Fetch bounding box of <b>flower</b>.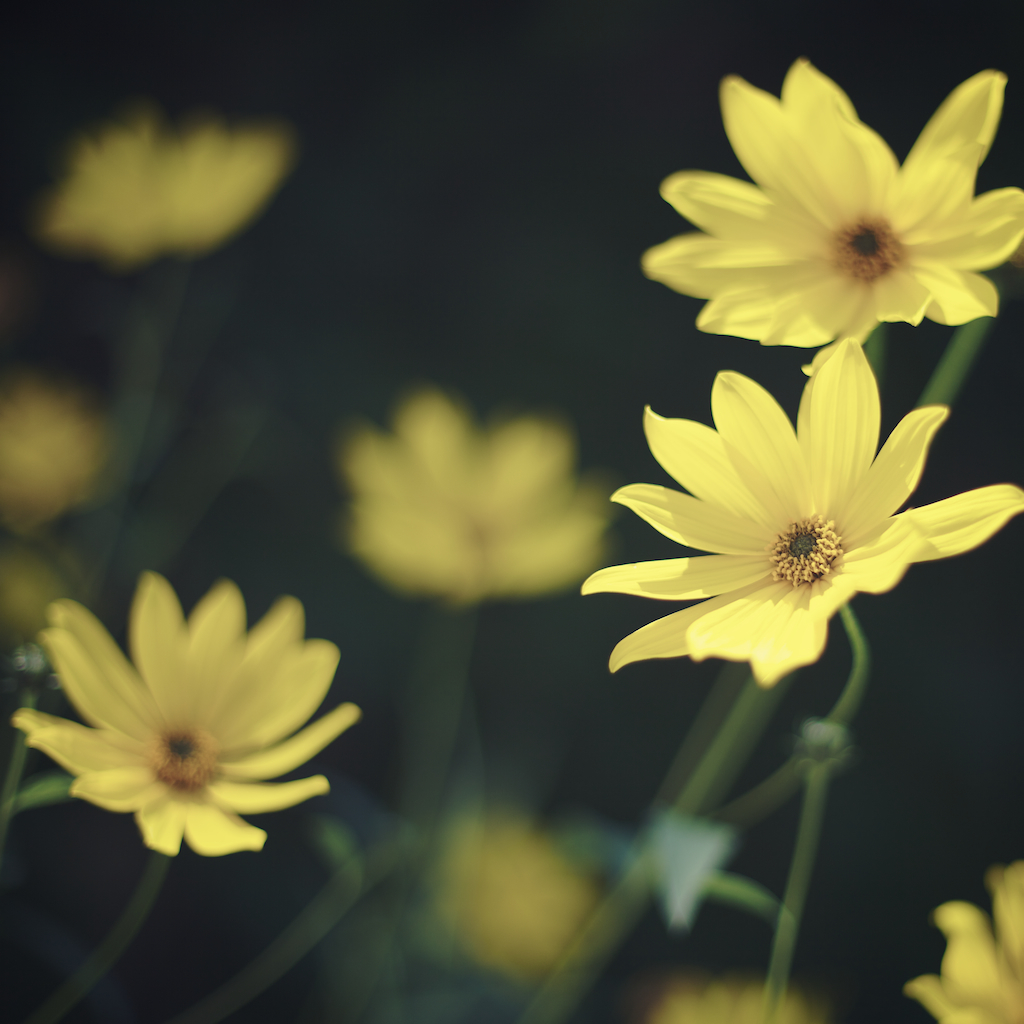
Bbox: 27,100,309,261.
